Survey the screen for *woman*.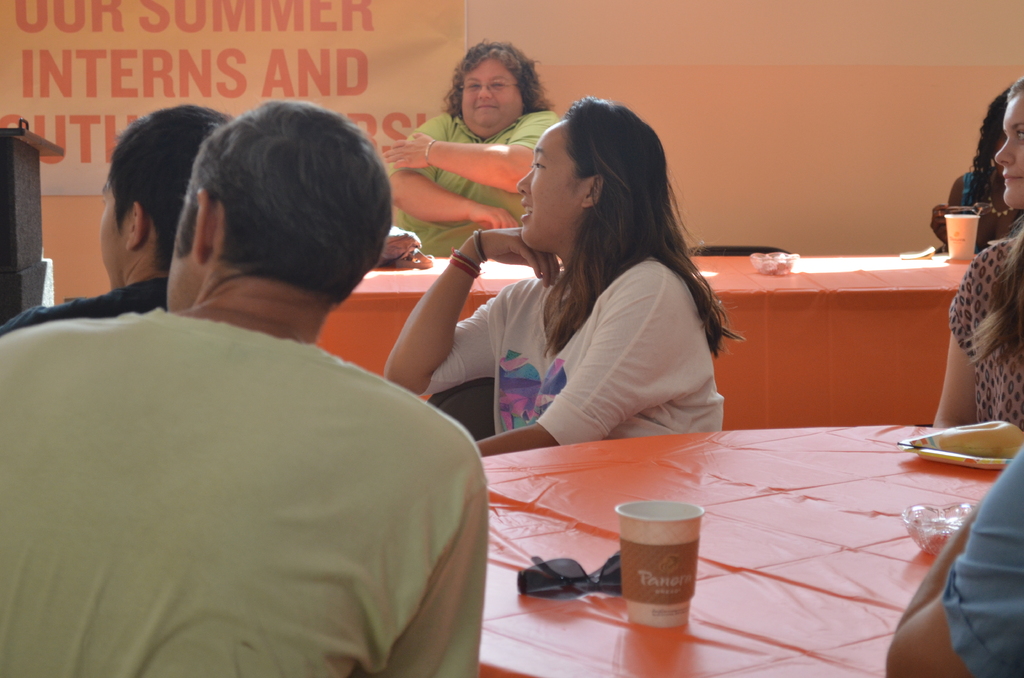
Survey found: region(417, 83, 752, 469).
